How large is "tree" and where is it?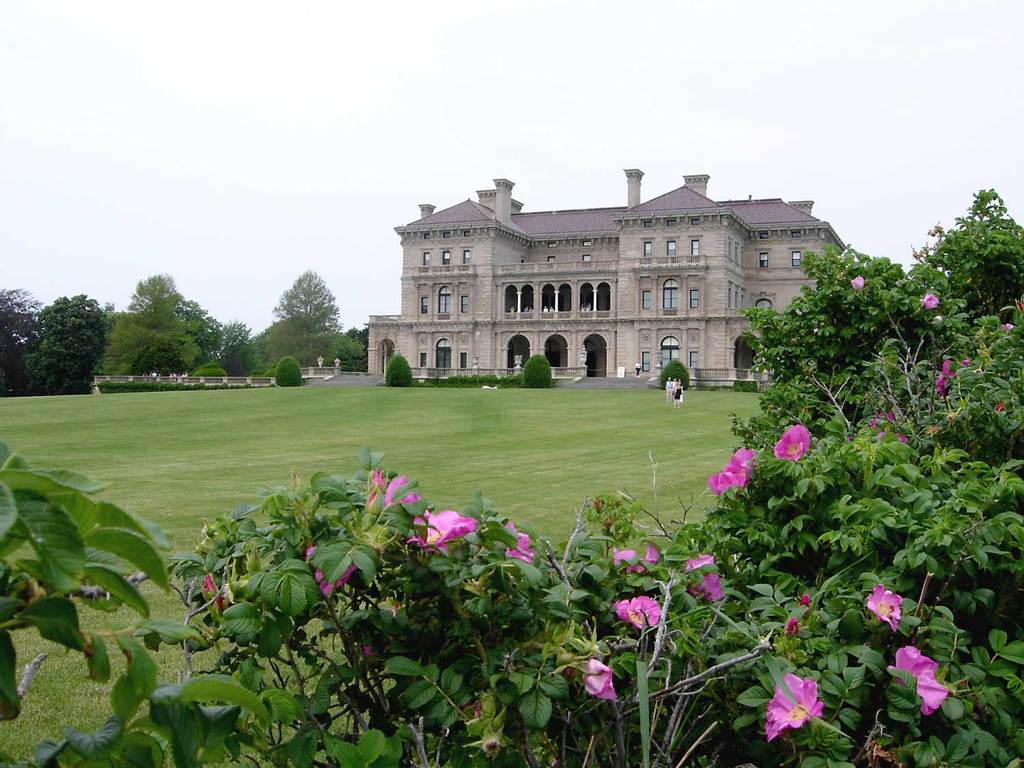
Bounding box: x1=385 y1=350 x2=412 y2=393.
